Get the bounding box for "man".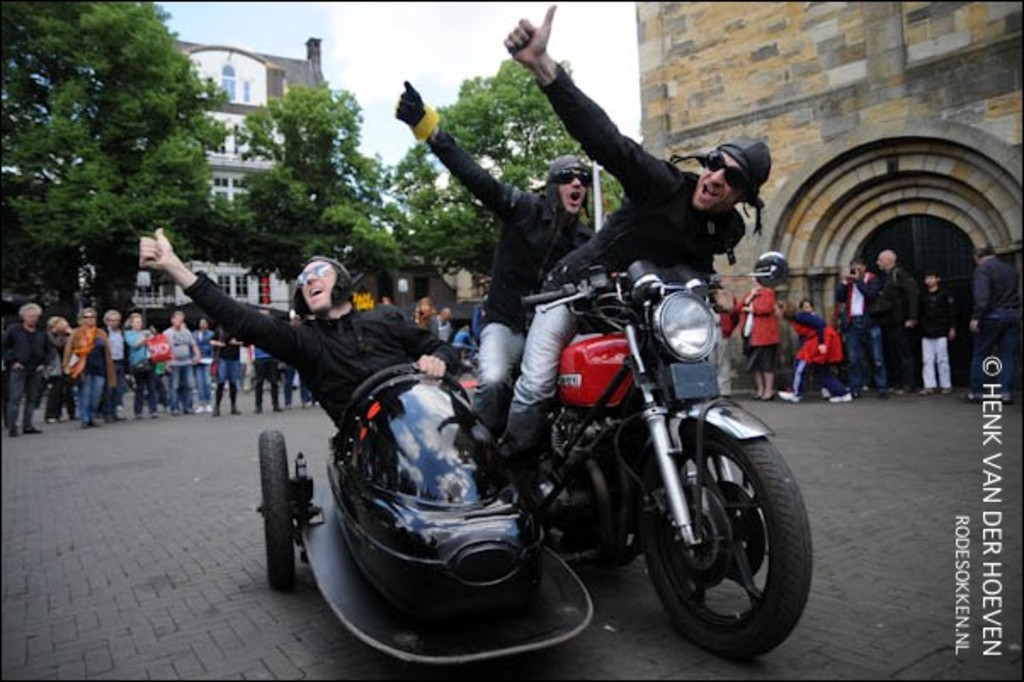
bbox=[95, 306, 138, 432].
